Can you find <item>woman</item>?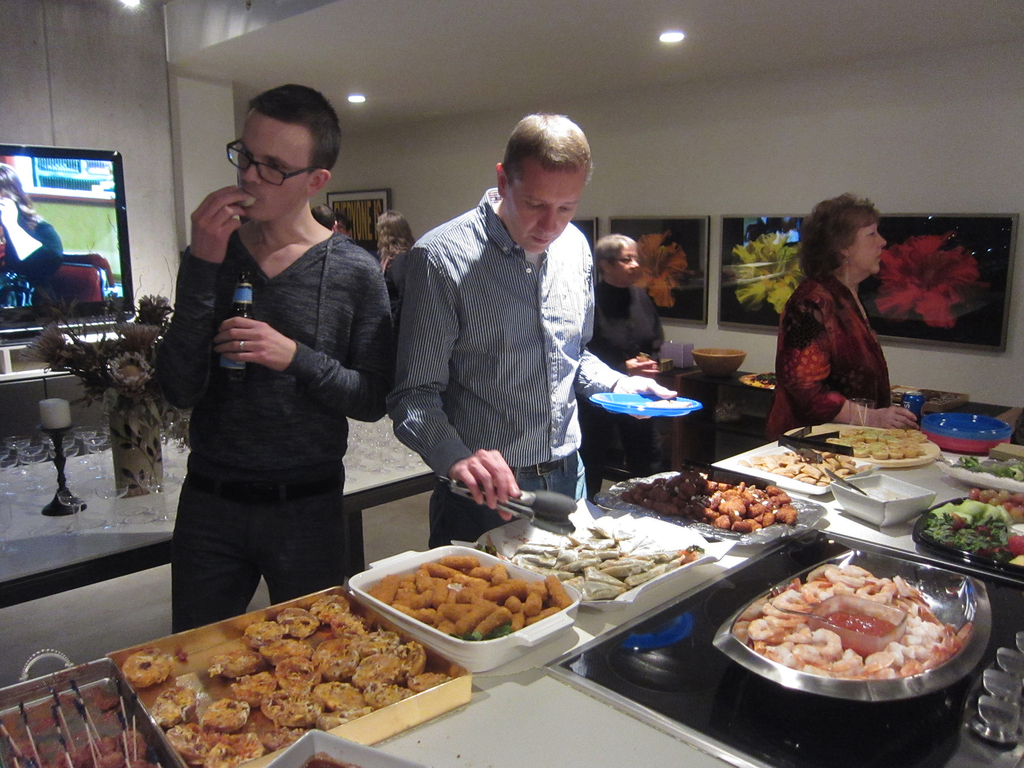
Yes, bounding box: (x1=575, y1=227, x2=661, y2=502).
